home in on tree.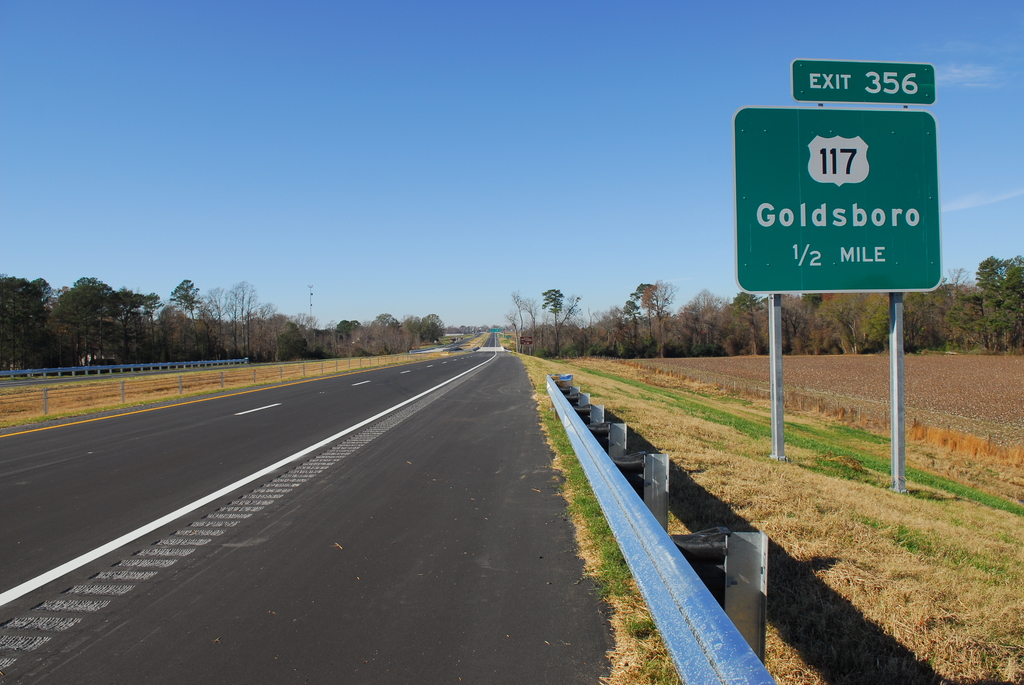
Homed in at bbox=[415, 302, 443, 342].
